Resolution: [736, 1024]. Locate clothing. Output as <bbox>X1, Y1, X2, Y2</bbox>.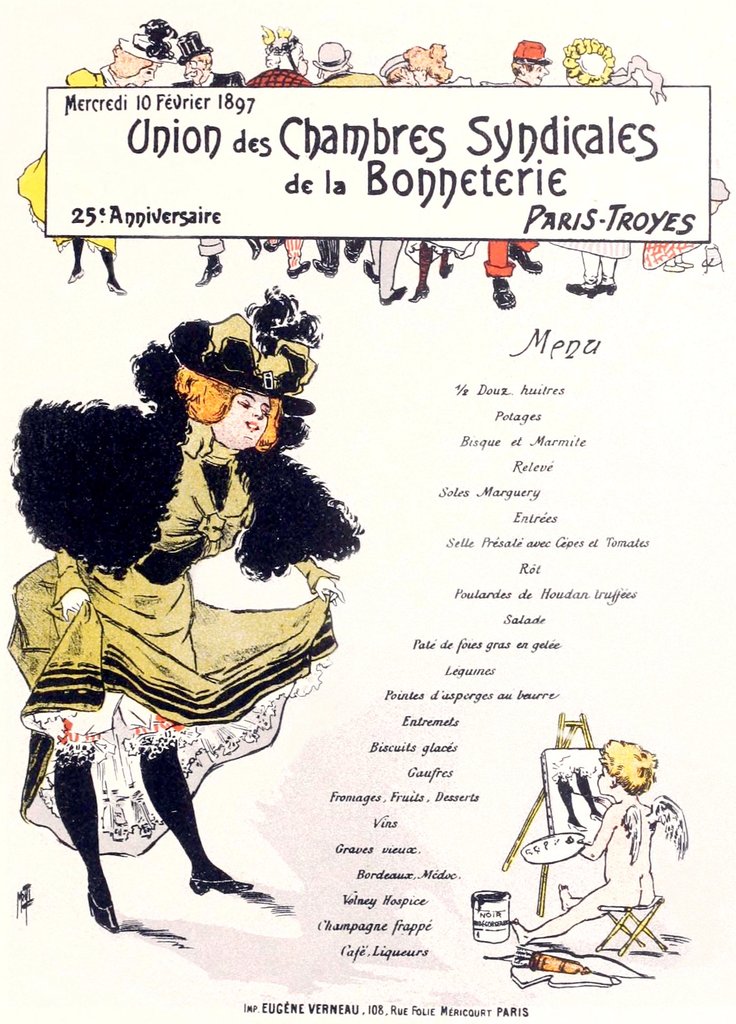
<bbox>244, 68, 307, 94</bbox>.
